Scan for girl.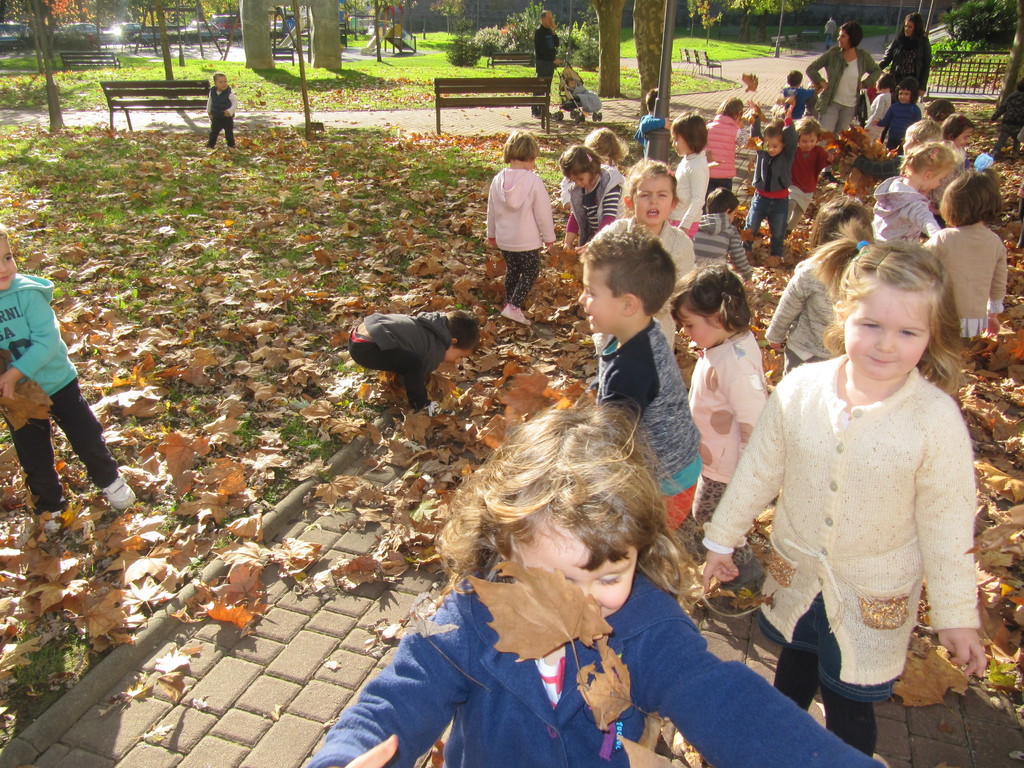
Scan result: (588,161,710,366).
